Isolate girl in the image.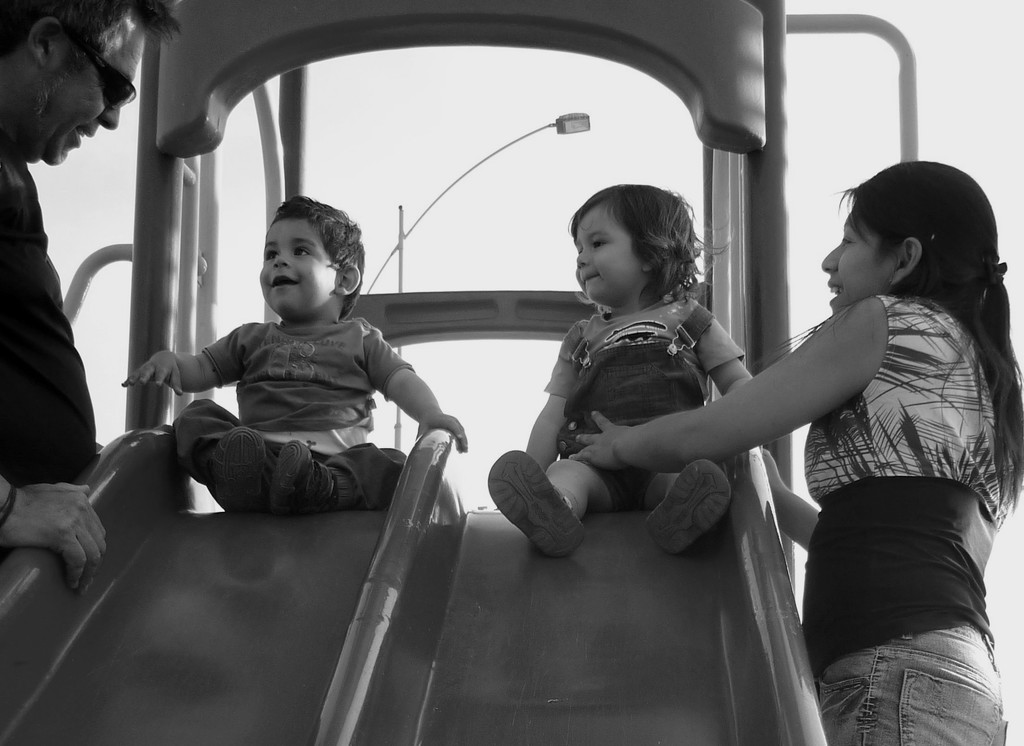
Isolated region: detection(486, 179, 752, 558).
